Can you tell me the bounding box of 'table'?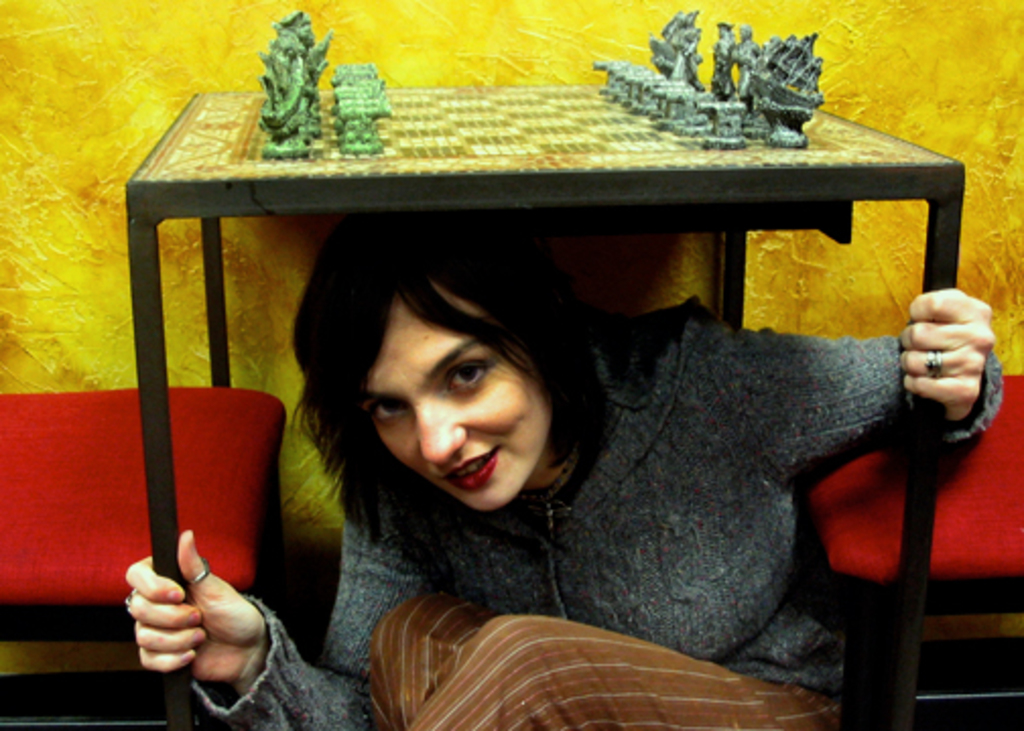
[83, 134, 981, 654].
